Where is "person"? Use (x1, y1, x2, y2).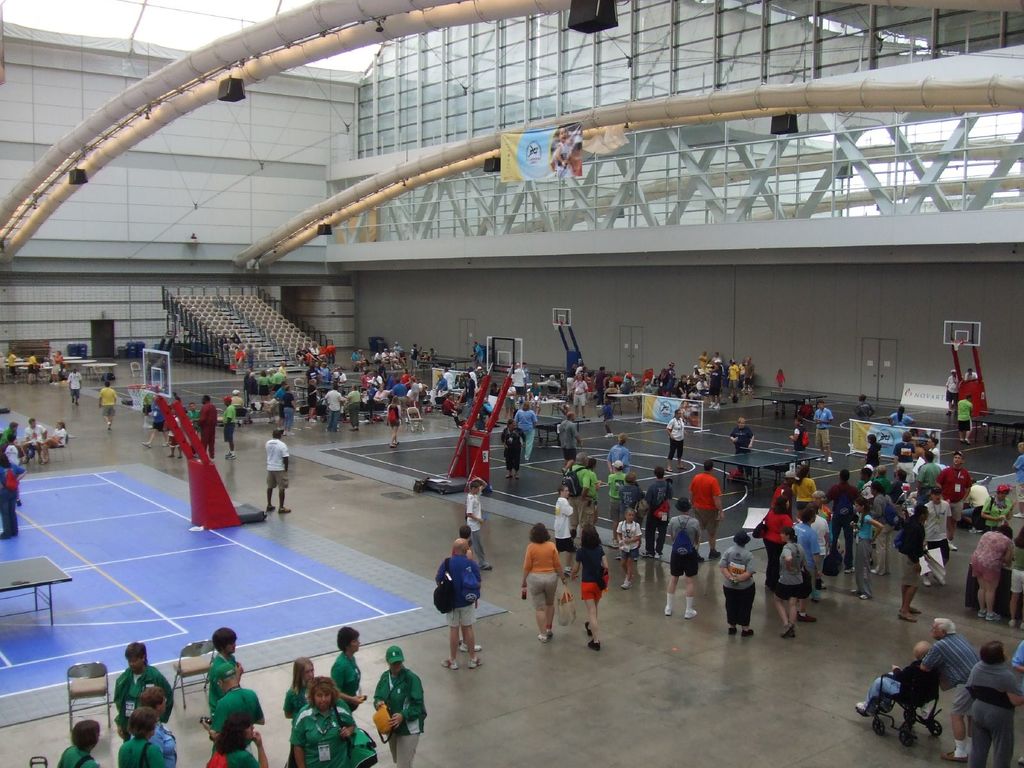
(953, 508, 1011, 627).
